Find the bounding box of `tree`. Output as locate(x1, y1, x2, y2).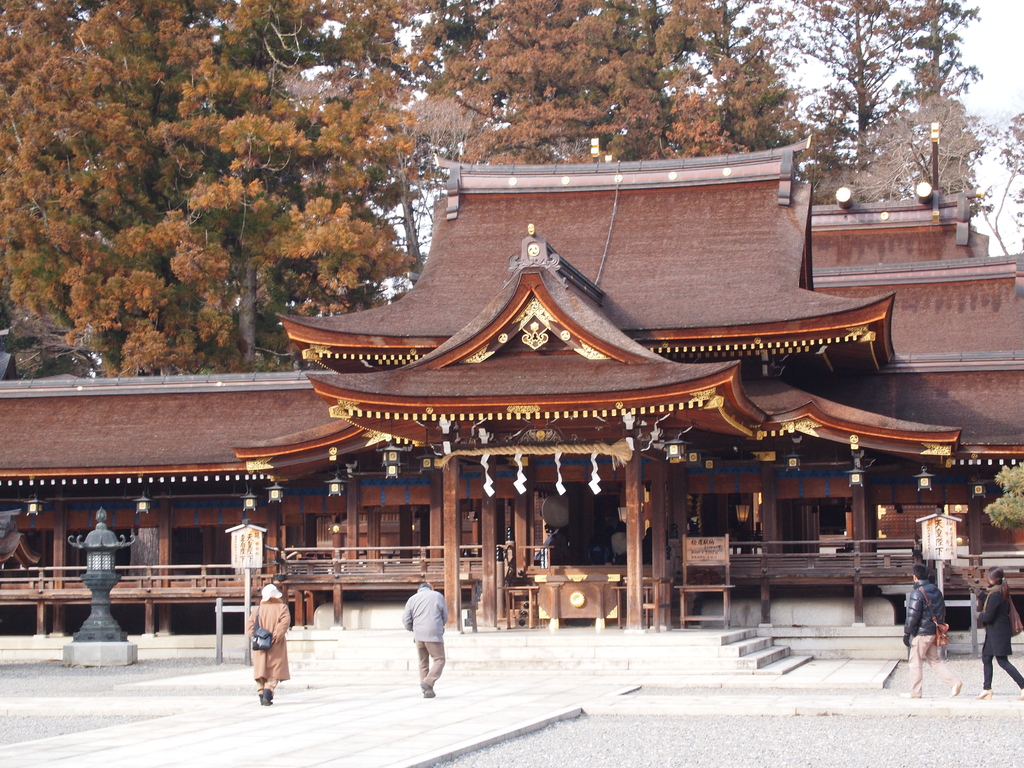
locate(985, 458, 1023, 527).
